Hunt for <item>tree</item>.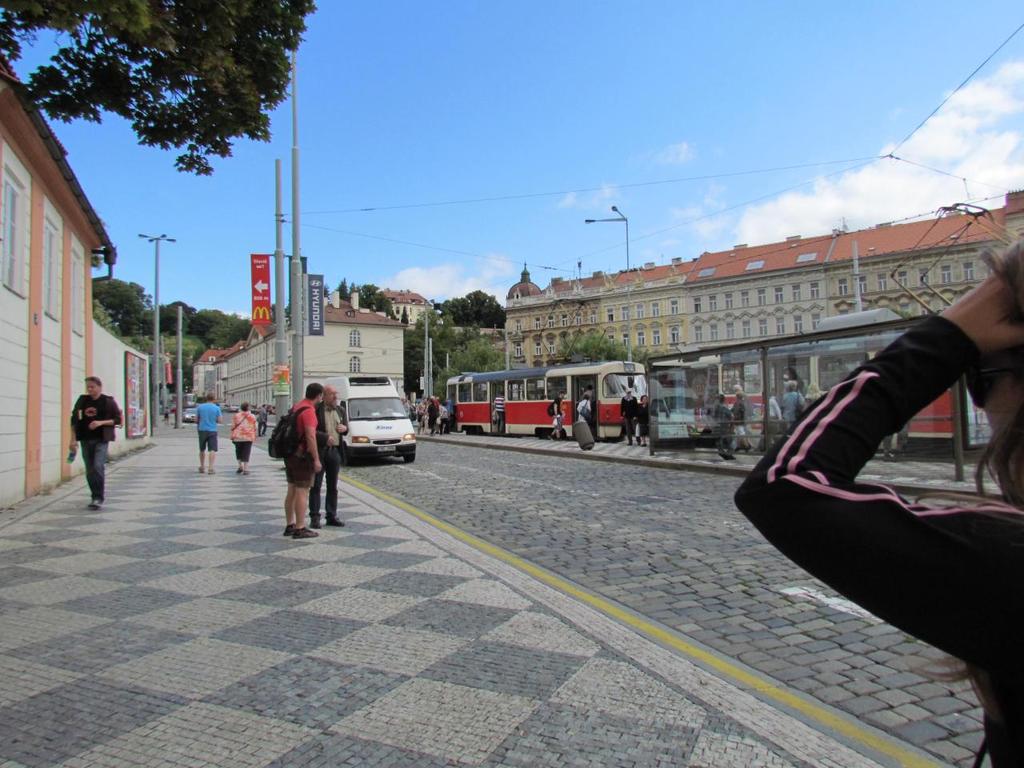
Hunted down at select_region(557, 329, 650, 366).
